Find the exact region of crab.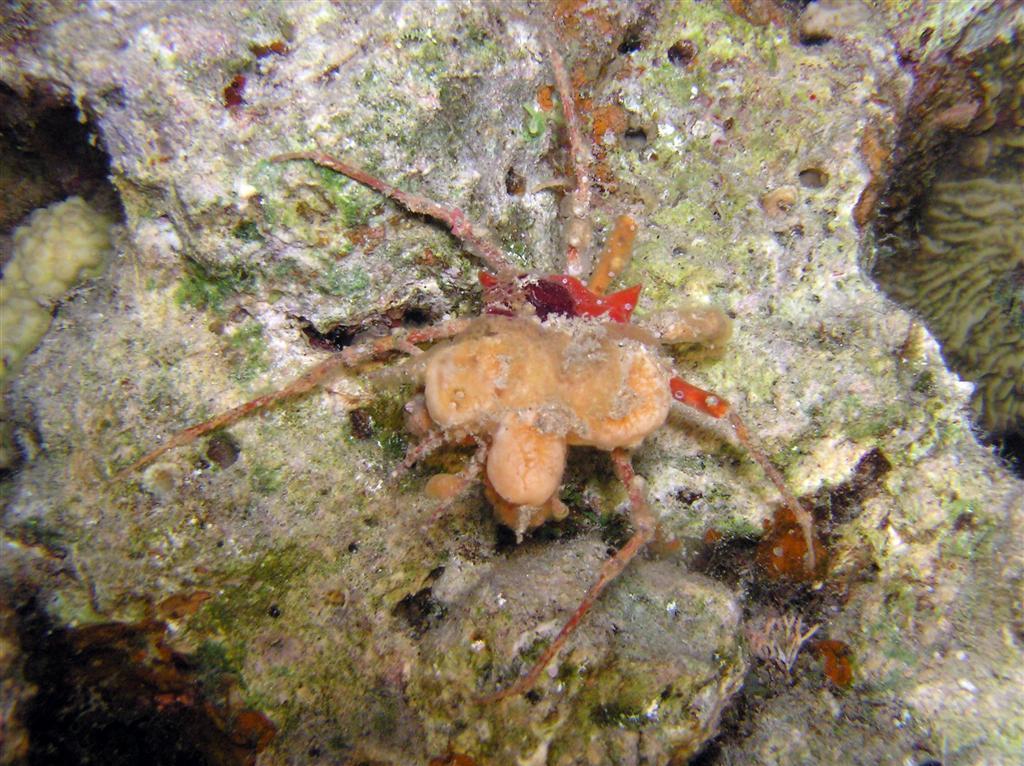
Exact region: (118, 49, 824, 707).
